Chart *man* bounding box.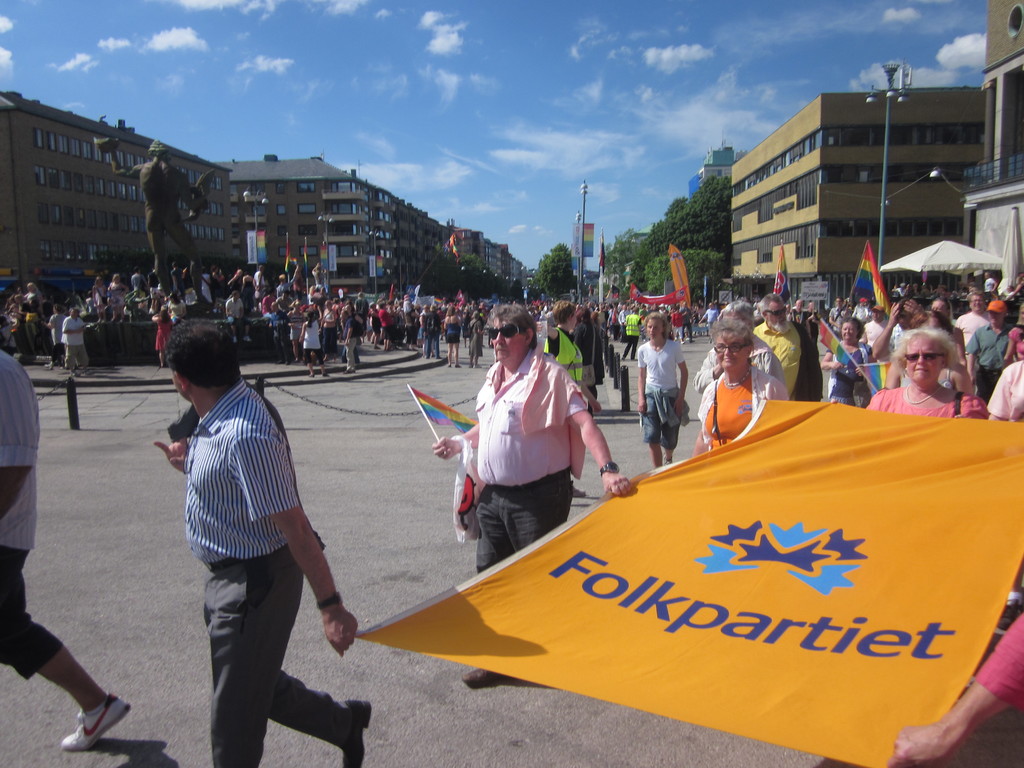
Charted: locate(787, 297, 804, 326).
